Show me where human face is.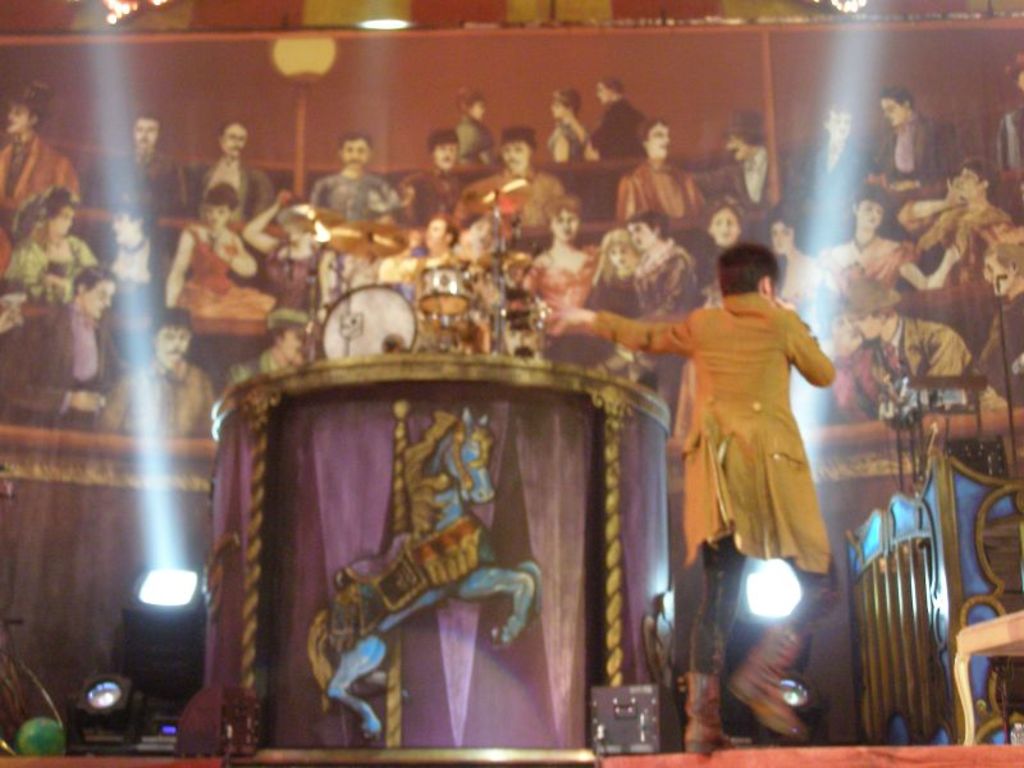
human face is at [x1=630, y1=220, x2=654, y2=248].
